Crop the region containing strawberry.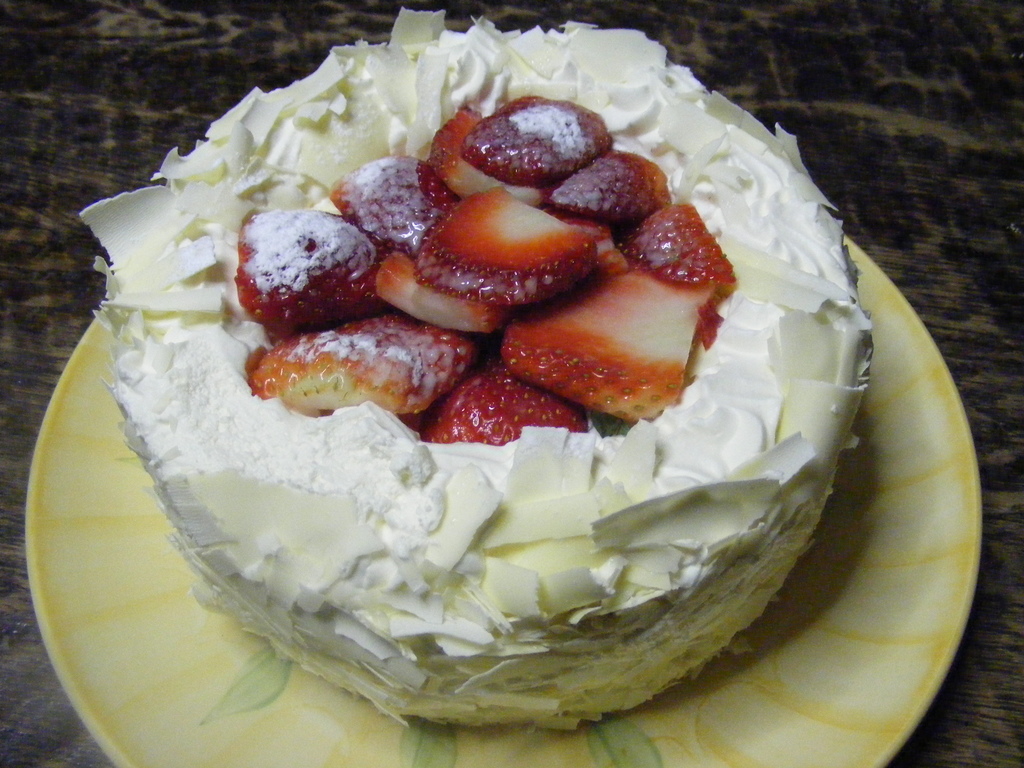
Crop region: box=[493, 276, 695, 409].
